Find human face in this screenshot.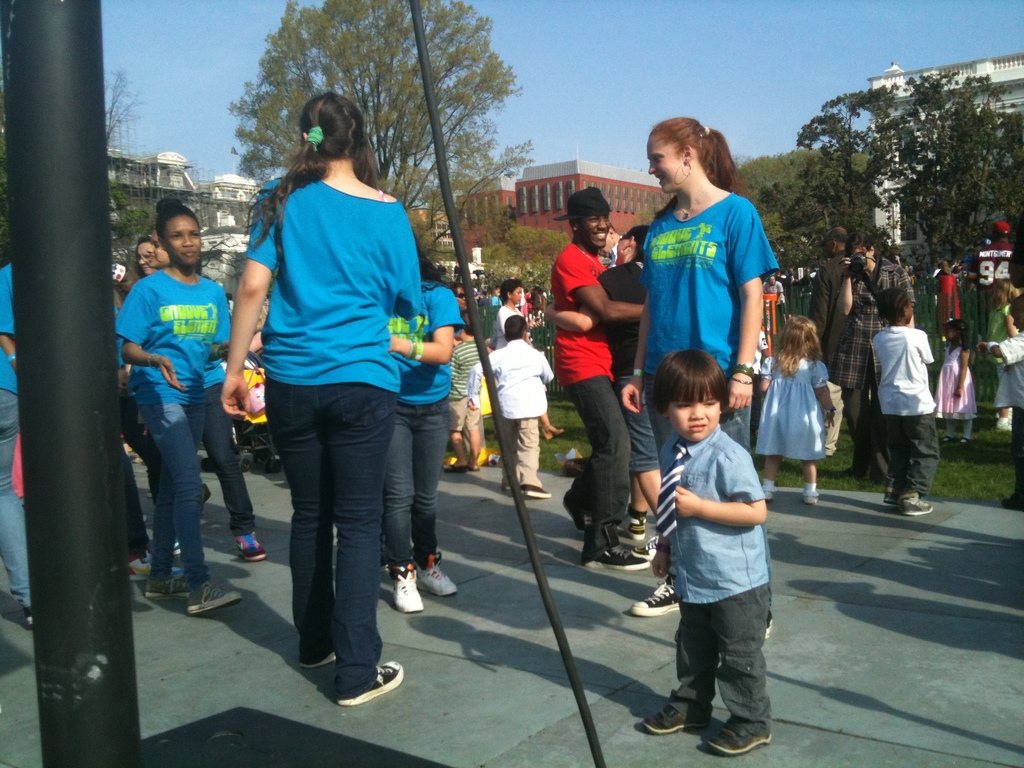
The bounding box for human face is bbox(668, 393, 721, 440).
